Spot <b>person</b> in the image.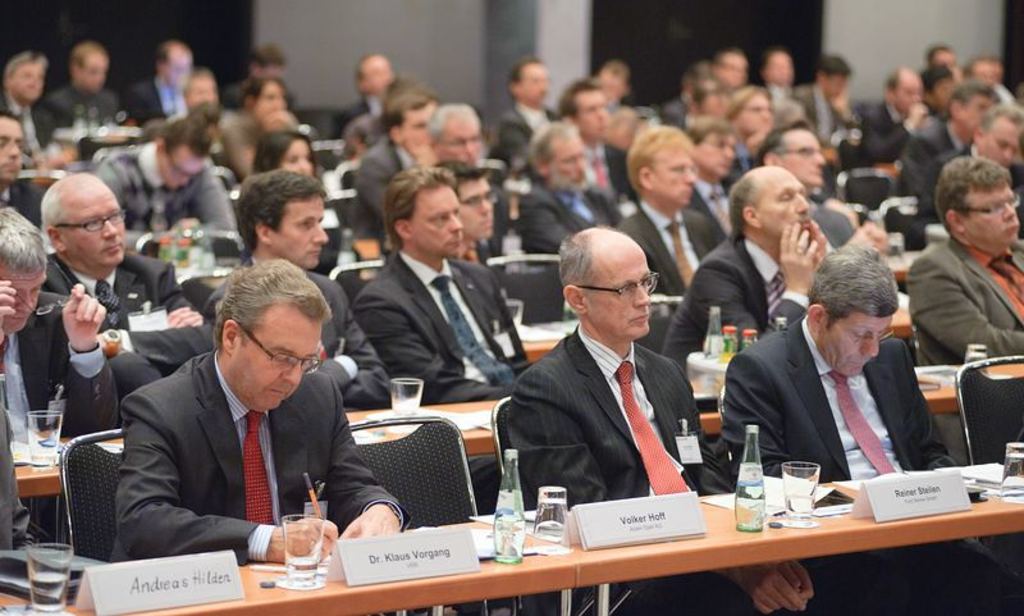
<b>person</b> found at {"x1": 124, "y1": 257, "x2": 452, "y2": 615}.
